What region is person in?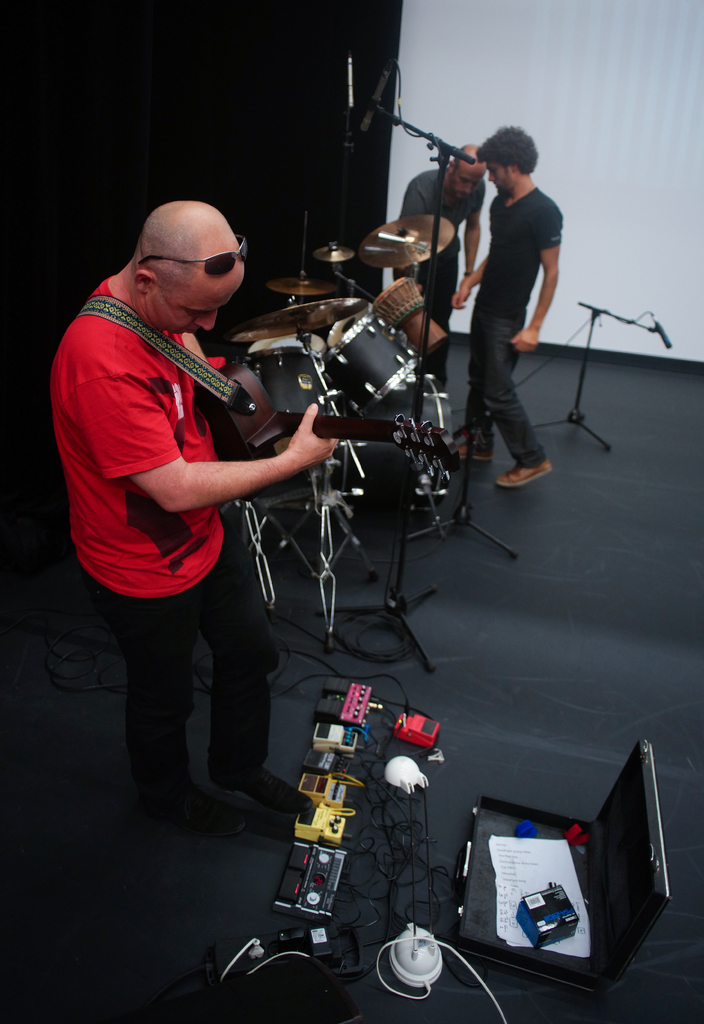
select_region(58, 198, 345, 854).
